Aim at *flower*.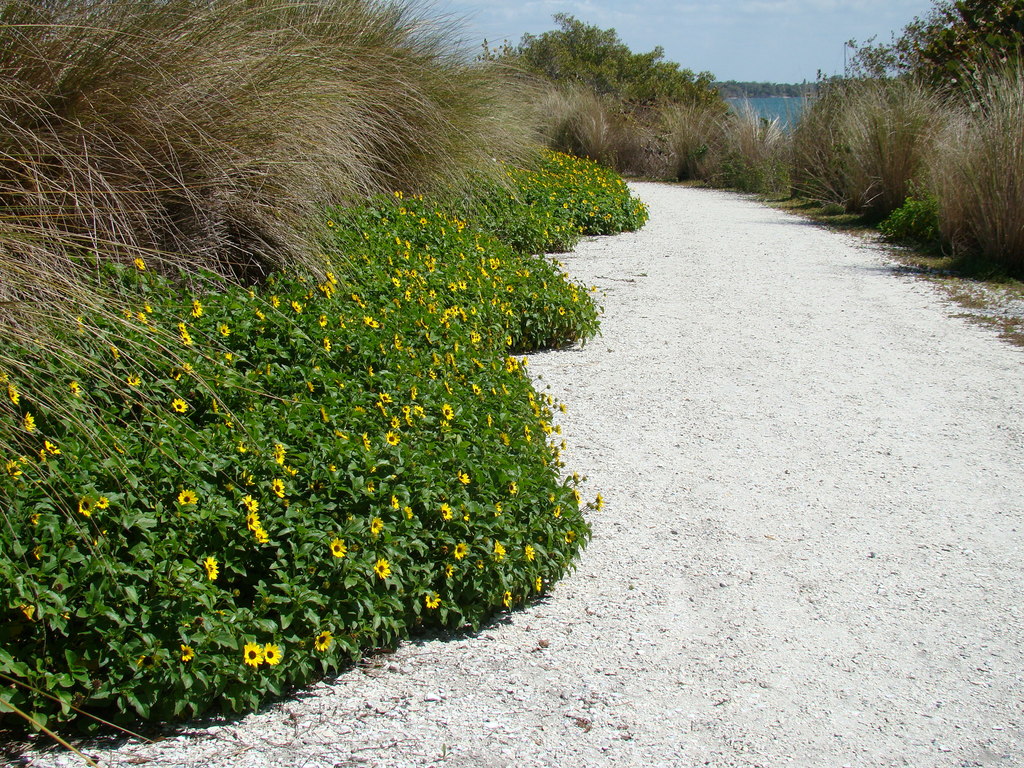
Aimed at [x1=190, y1=300, x2=198, y2=316].
